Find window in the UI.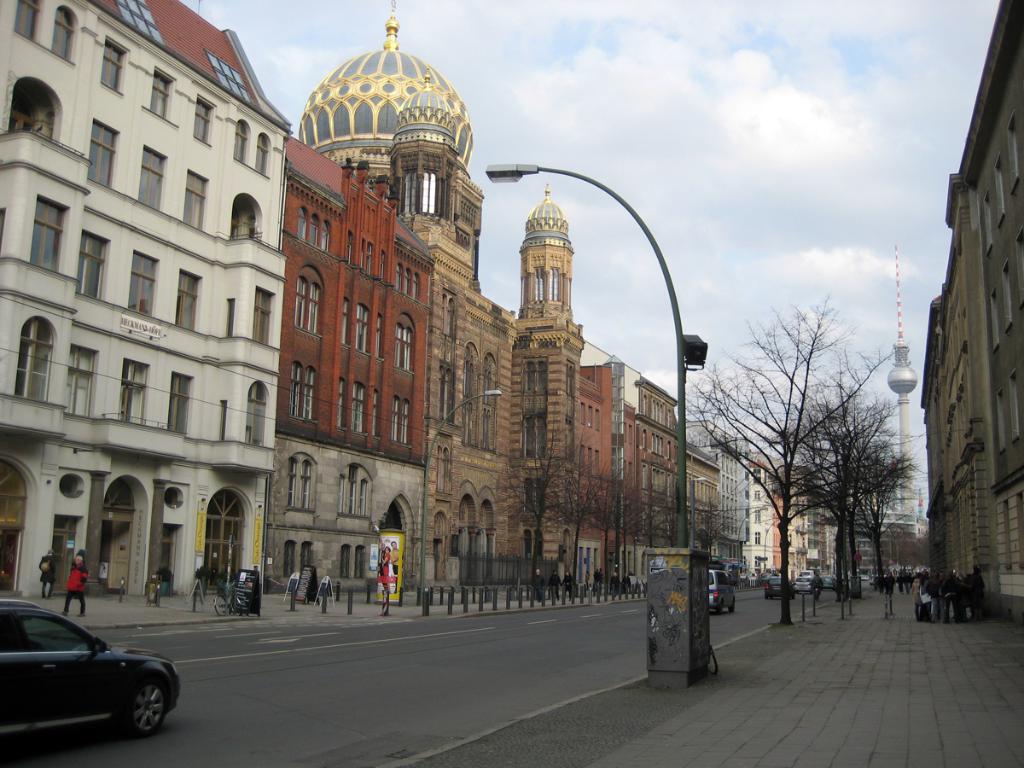
UI element at bbox=(1001, 113, 1023, 185).
